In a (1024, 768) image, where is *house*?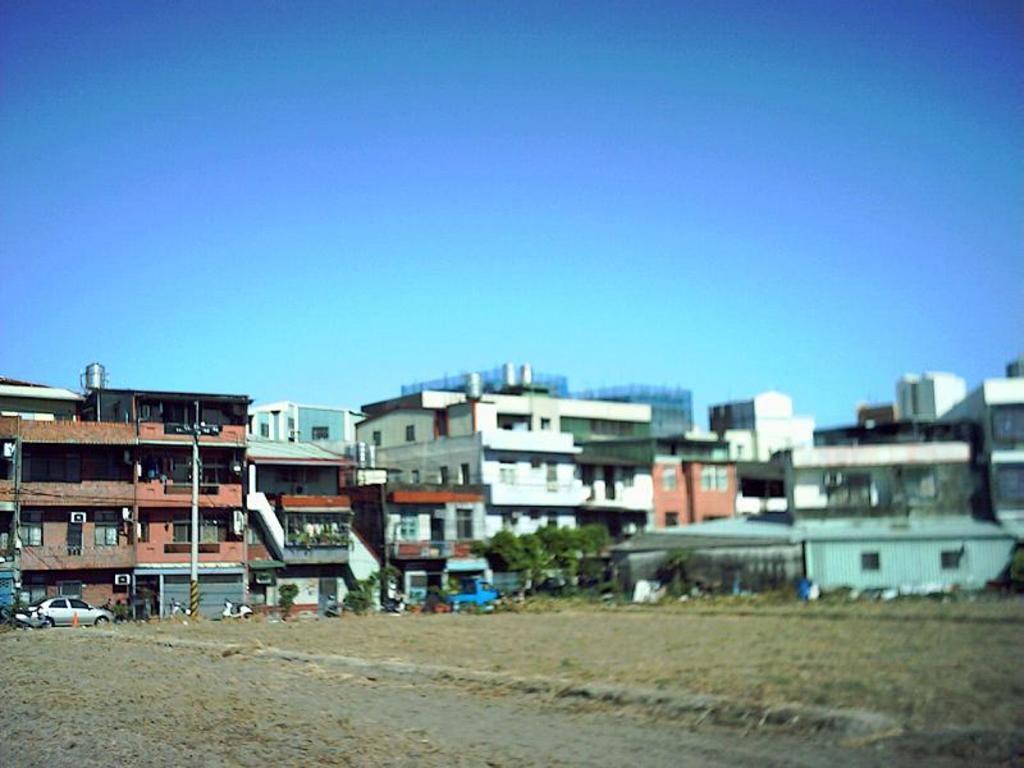
crop(640, 447, 1011, 600).
